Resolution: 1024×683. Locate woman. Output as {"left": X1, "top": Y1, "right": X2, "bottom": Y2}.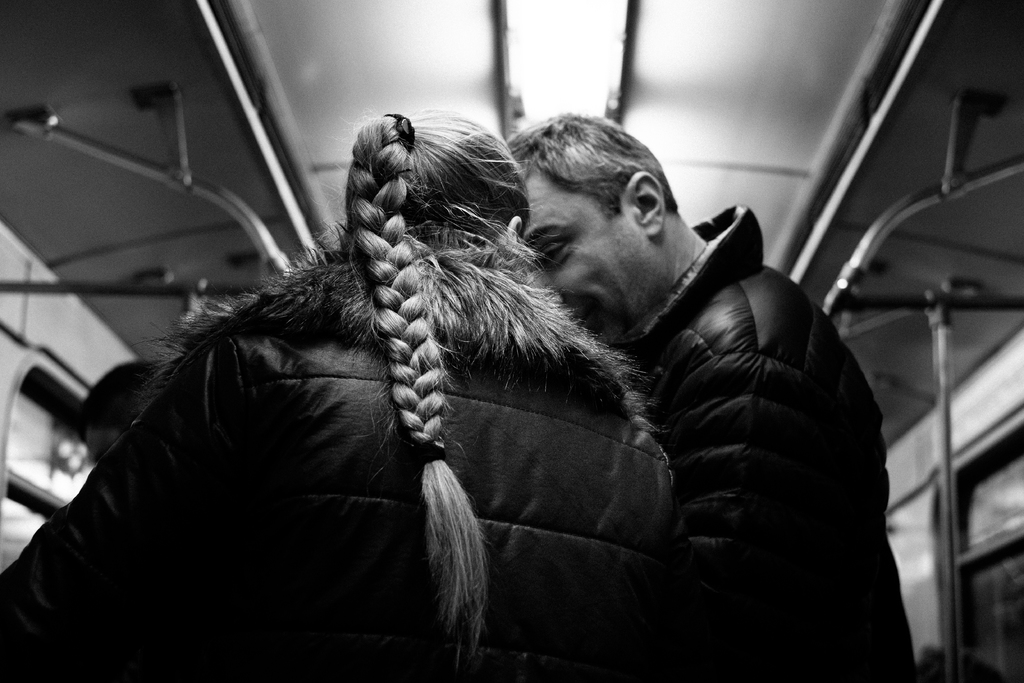
{"left": 80, "top": 86, "right": 746, "bottom": 671}.
